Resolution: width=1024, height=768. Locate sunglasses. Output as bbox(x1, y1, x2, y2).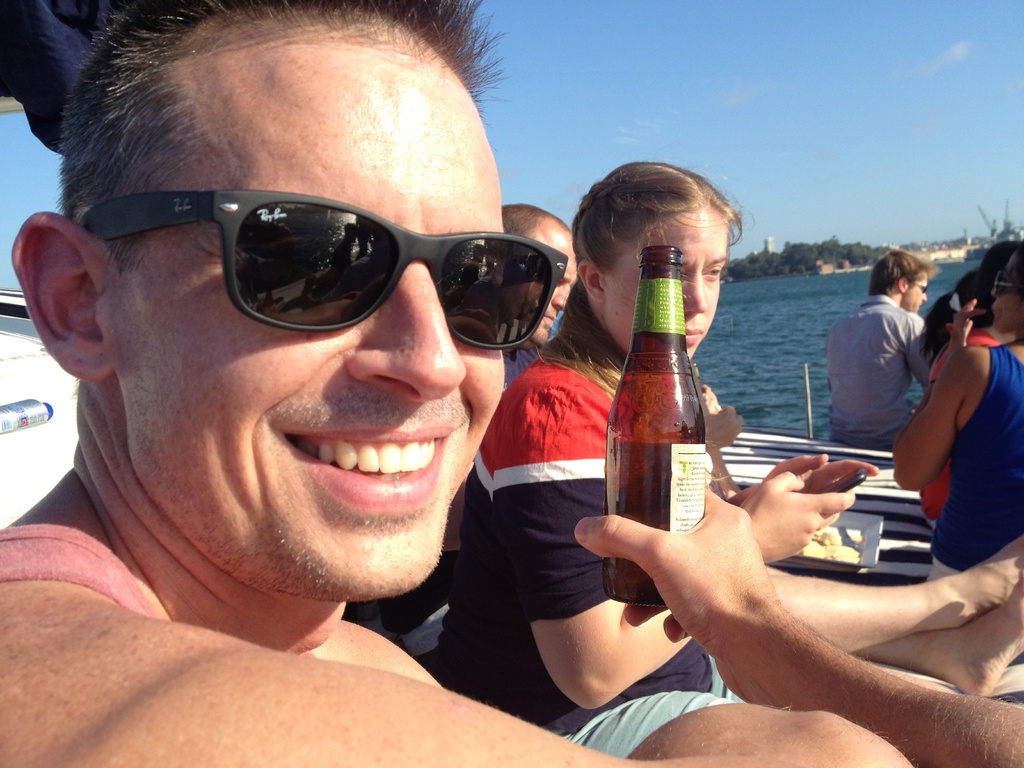
bbox(81, 185, 569, 353).
